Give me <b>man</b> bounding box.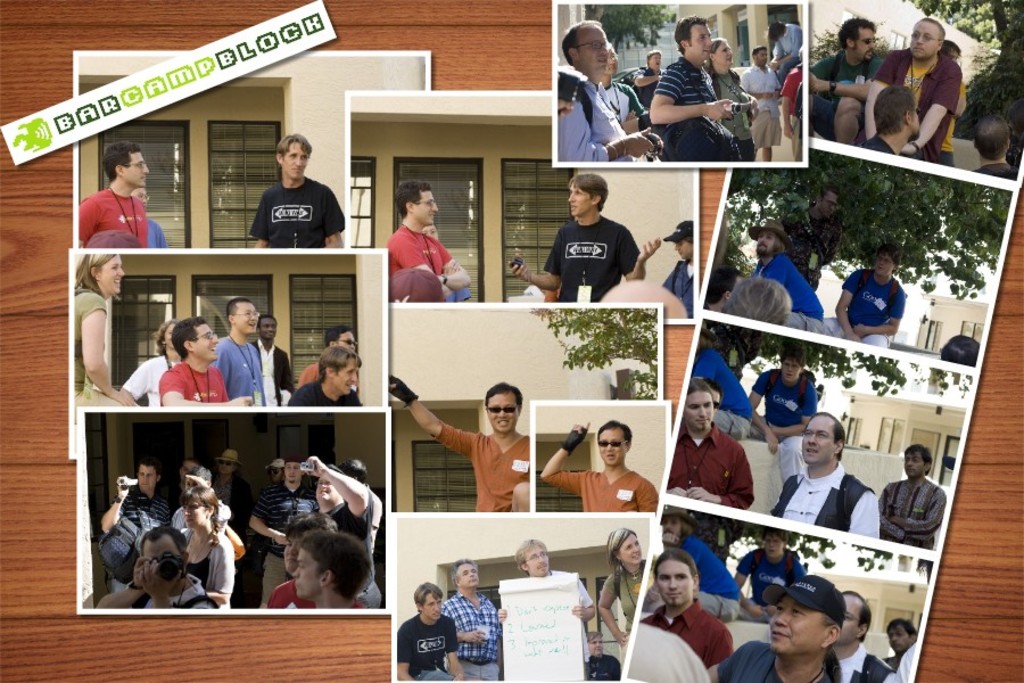
pyautogui.locateOnScreen(512, 175, 662, 297).
